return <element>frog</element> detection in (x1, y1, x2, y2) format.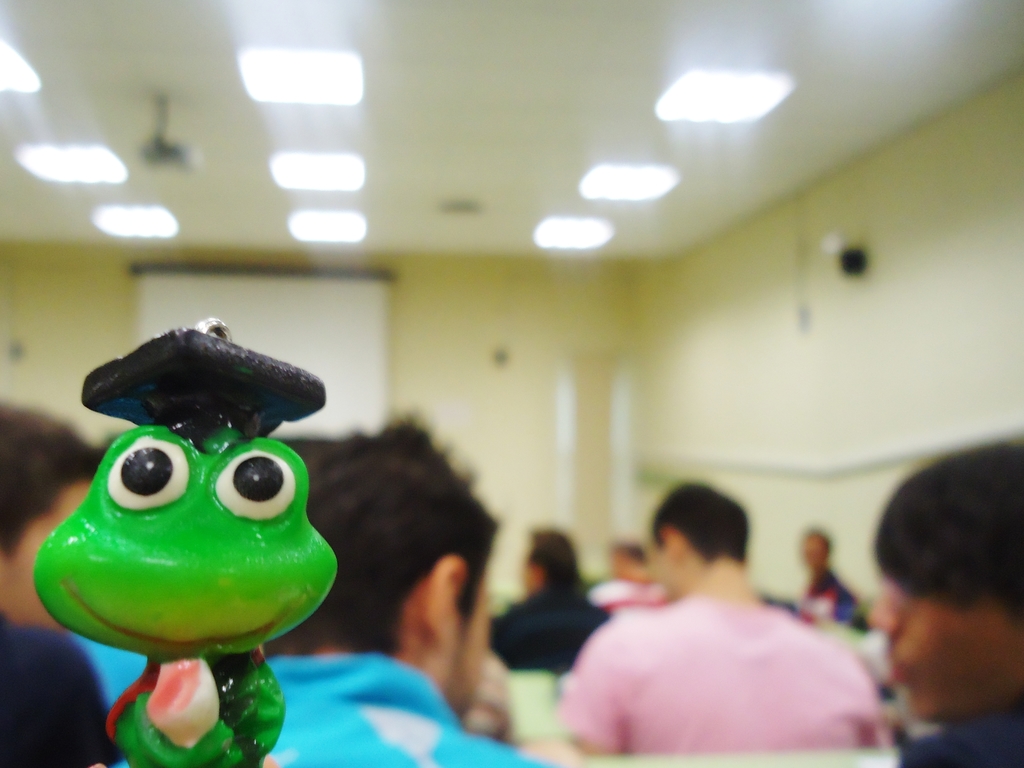
(29, 420, 340, 767).
